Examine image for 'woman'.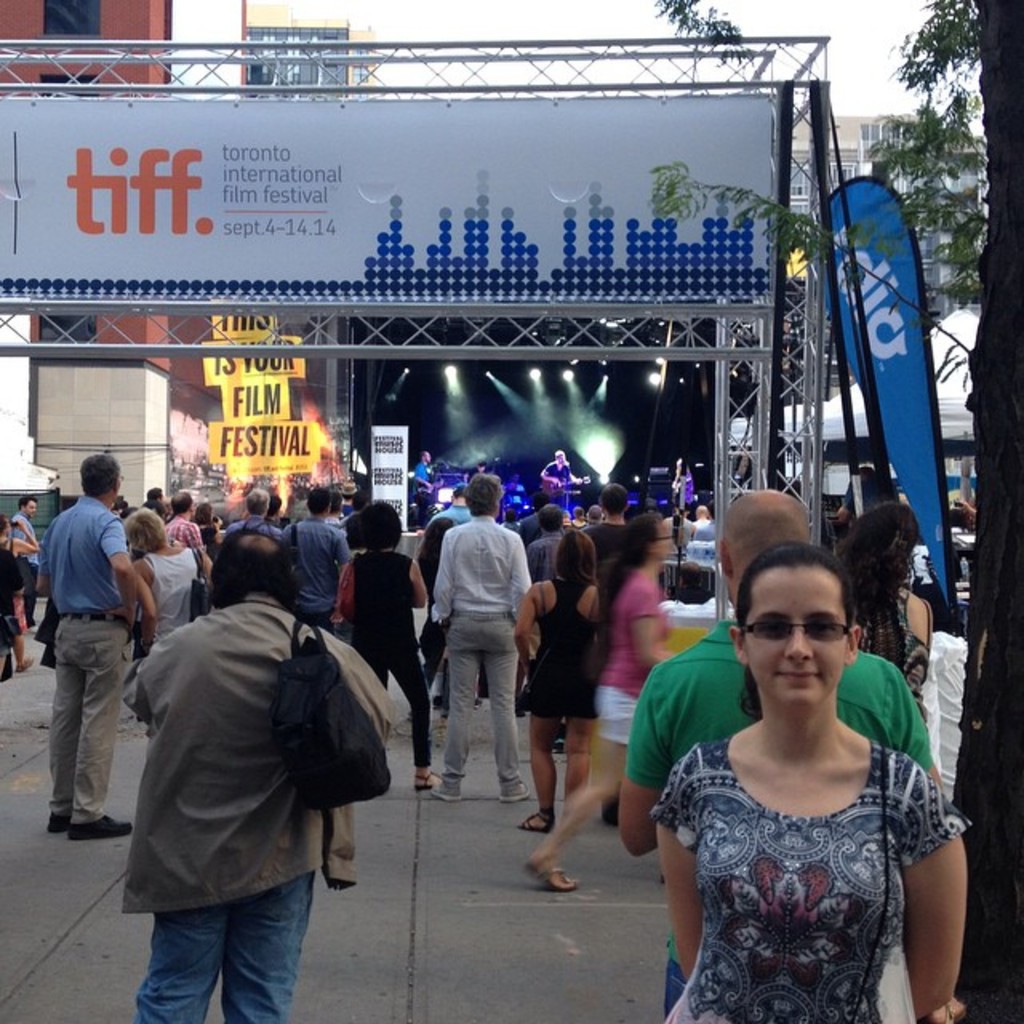
Examination result: select_region(515, 504, 669, 894).
